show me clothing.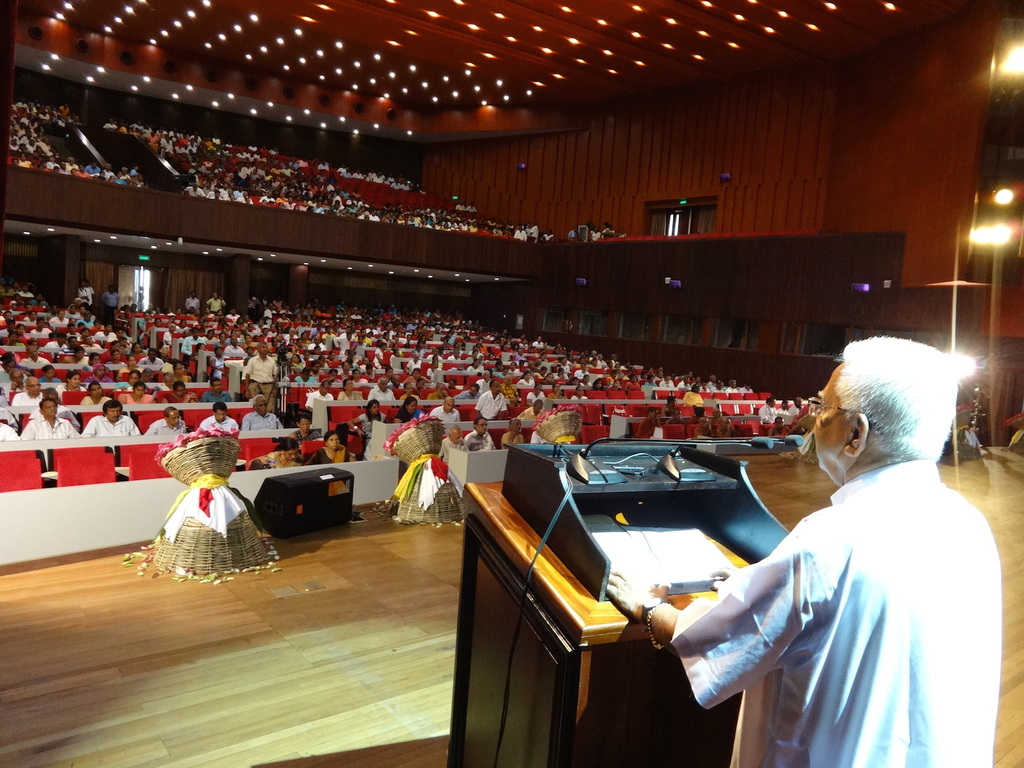
clothing is here: (435,403,462,432).
